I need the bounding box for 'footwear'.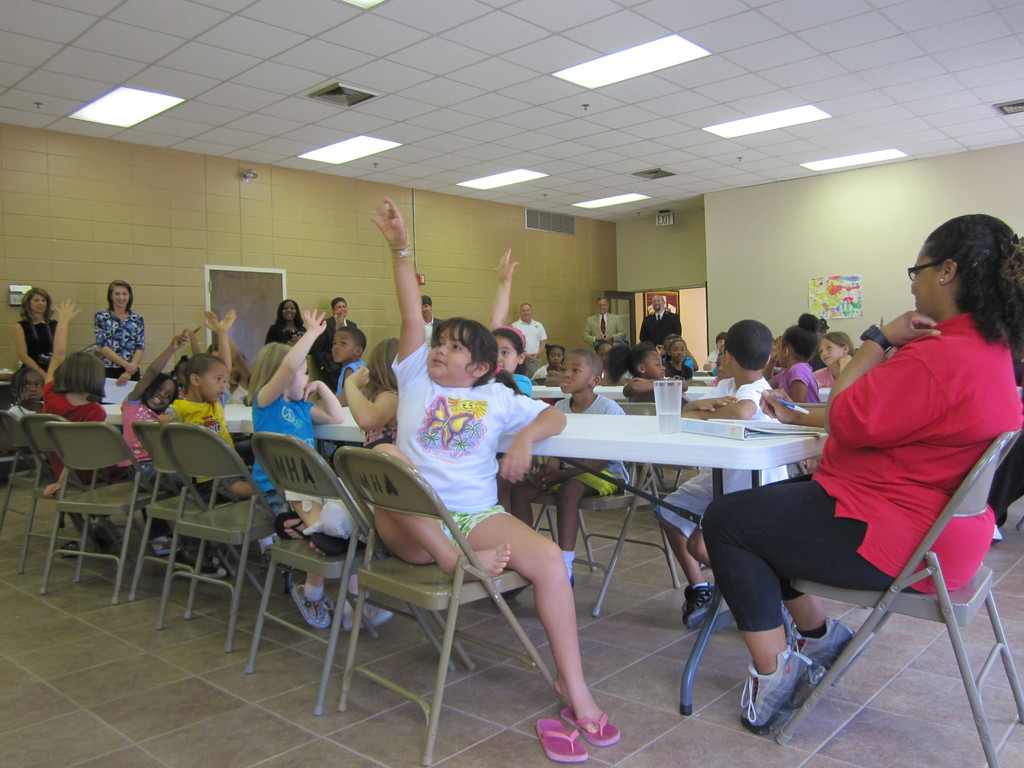
Here it is: (x1=275, y1=509, x2=308, y2=542).
